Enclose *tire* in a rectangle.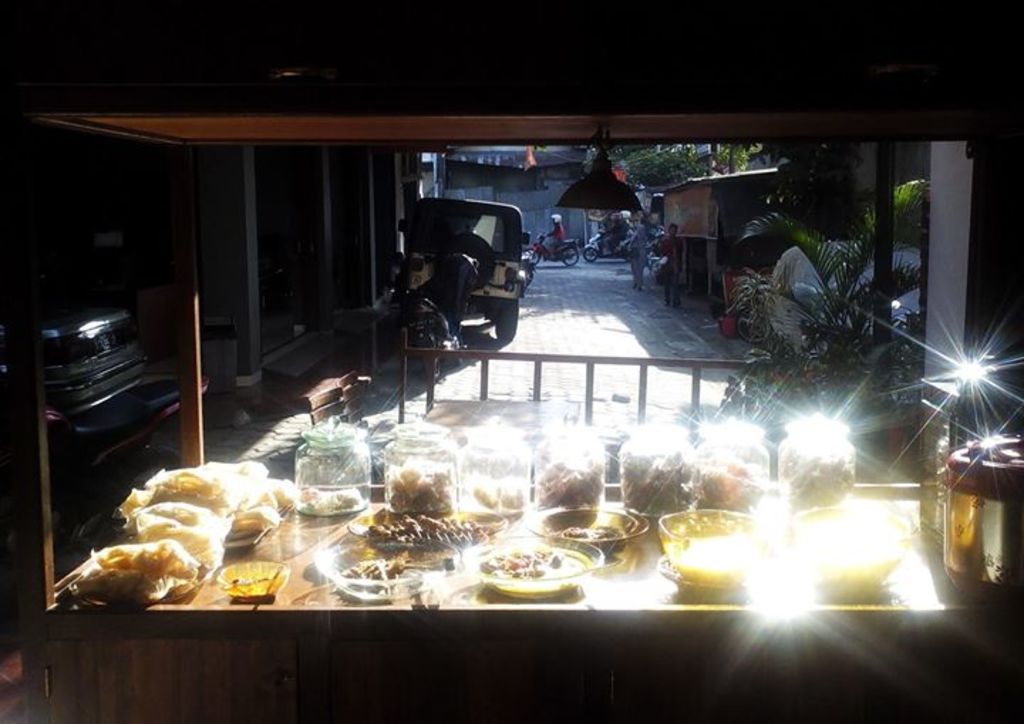
detection(498, 299, 516, 339).
